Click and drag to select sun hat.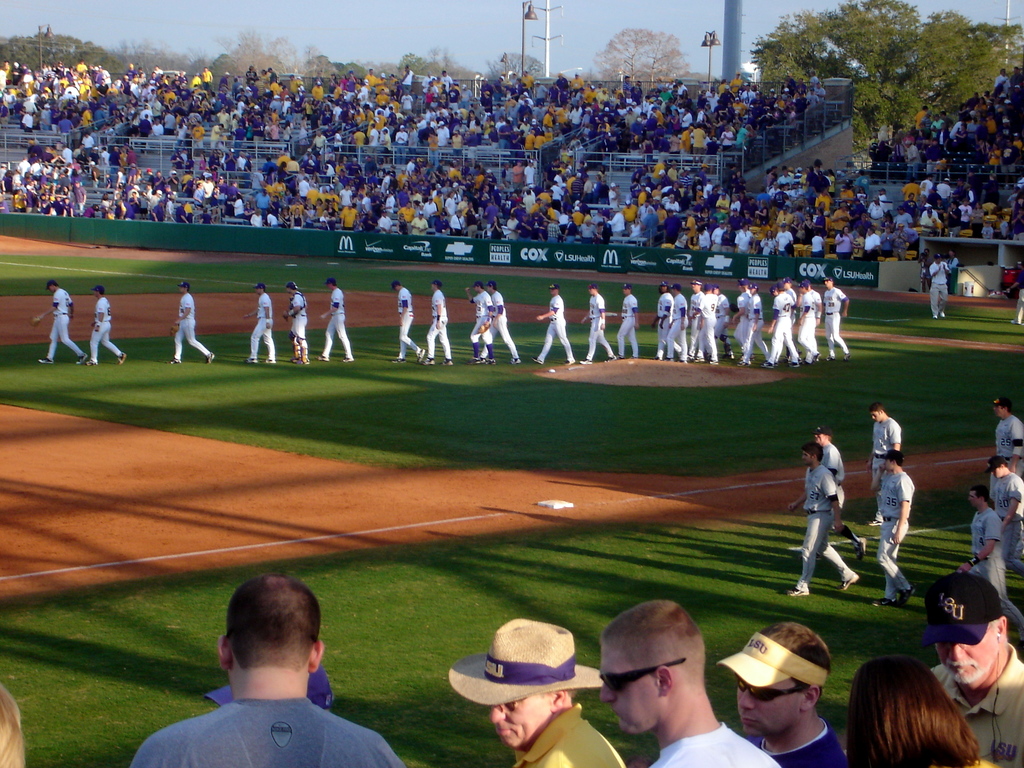
Selection: region(708, 630, 832, 692).
